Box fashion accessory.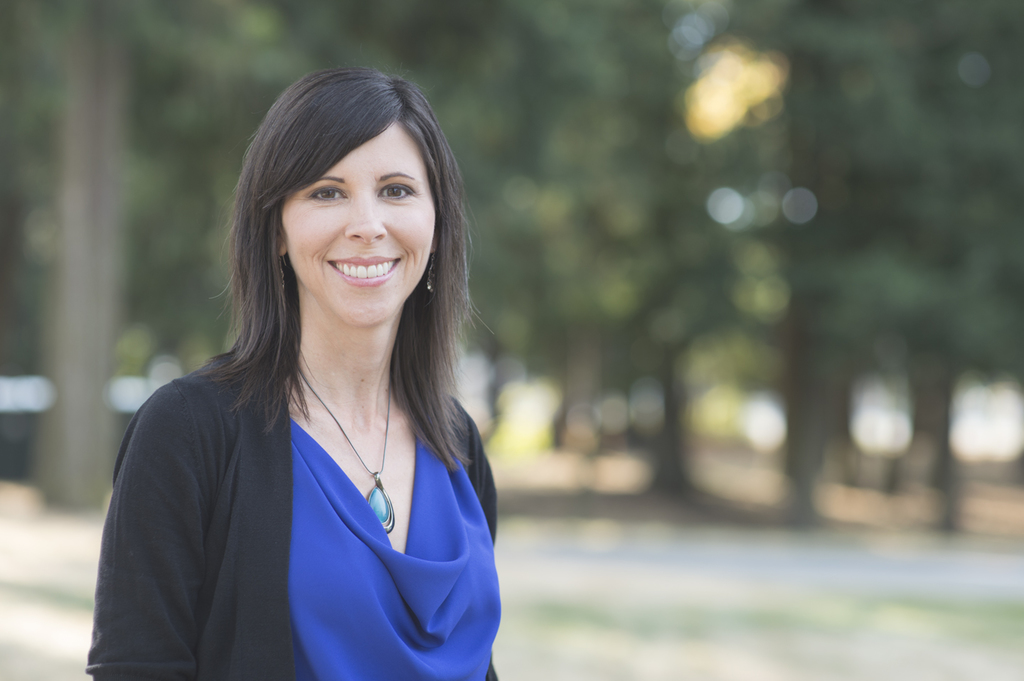
[425, 252, 442, 292].
